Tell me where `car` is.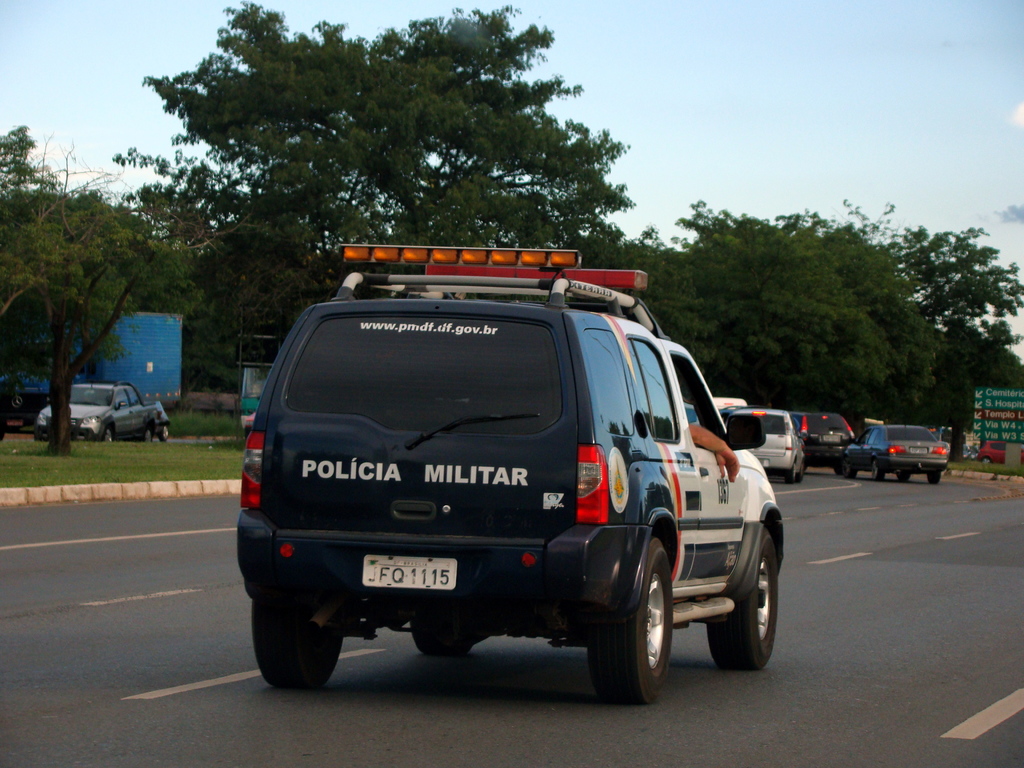
`car` is at locate(793, 406, 851, 465).
